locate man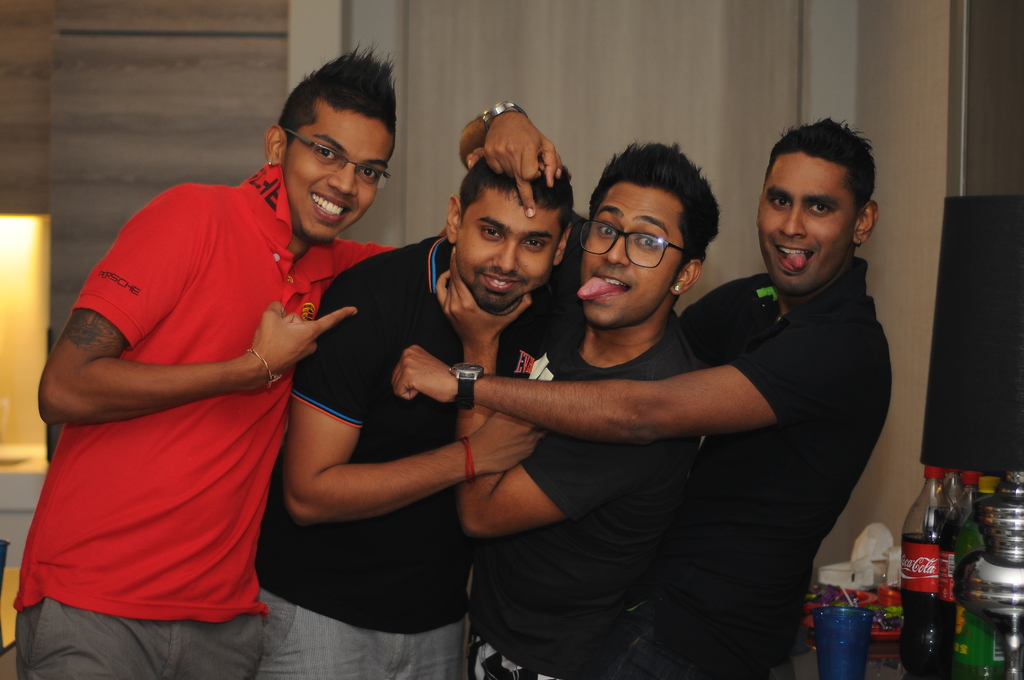
x1=452, y1=101, x2=721, y2=679
